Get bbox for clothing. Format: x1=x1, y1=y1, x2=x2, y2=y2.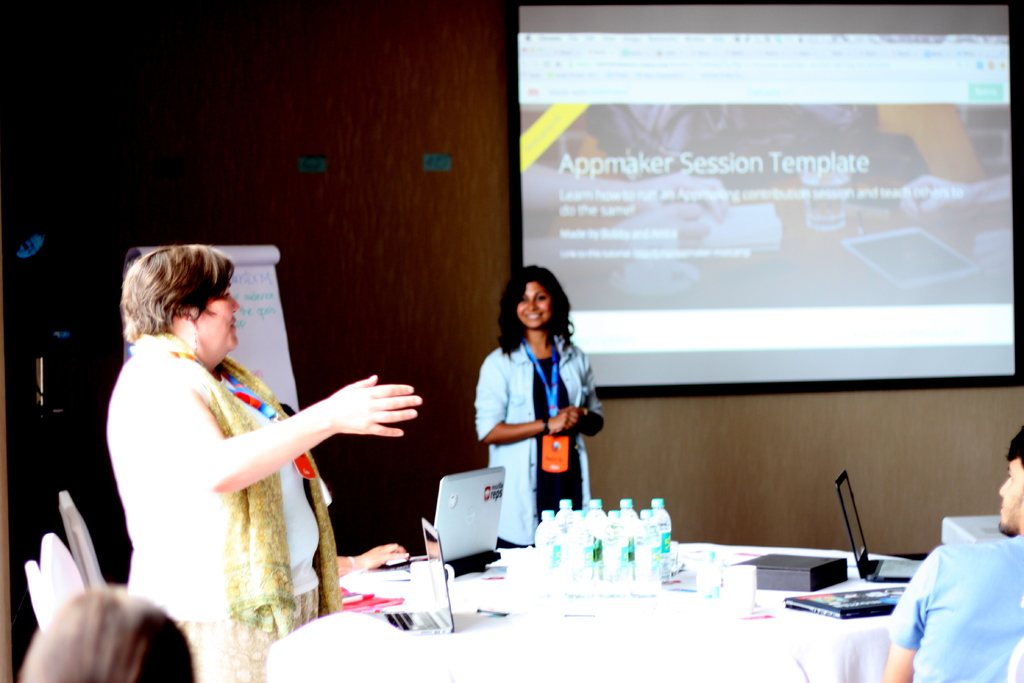
x1=120, y1=295, x2=370, y2=653.
